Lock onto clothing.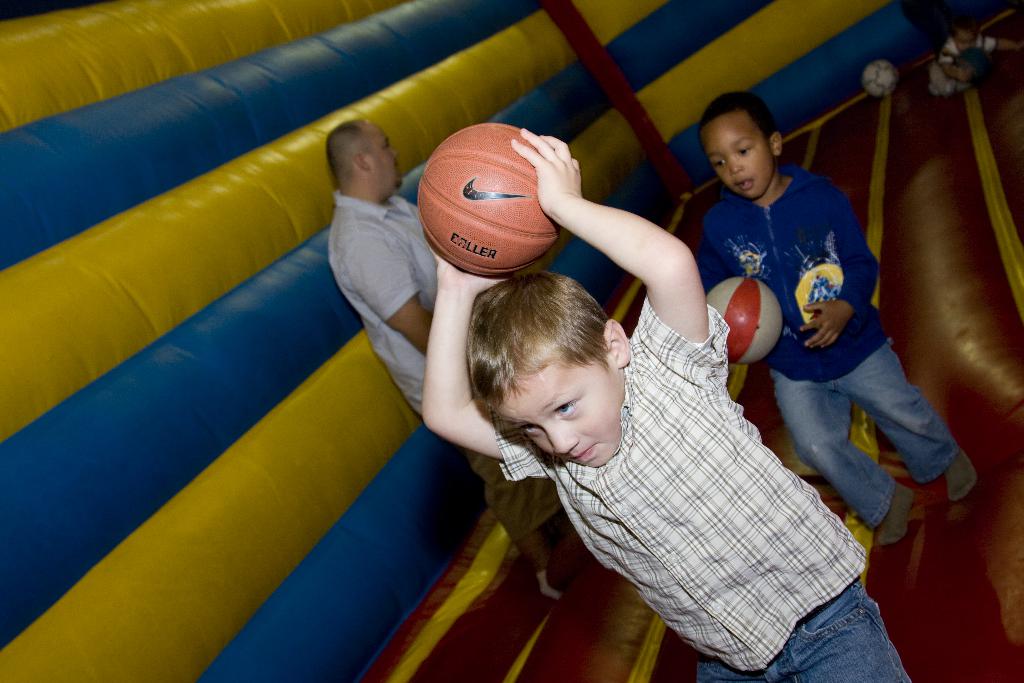
Locked: 937:33:999:62.
